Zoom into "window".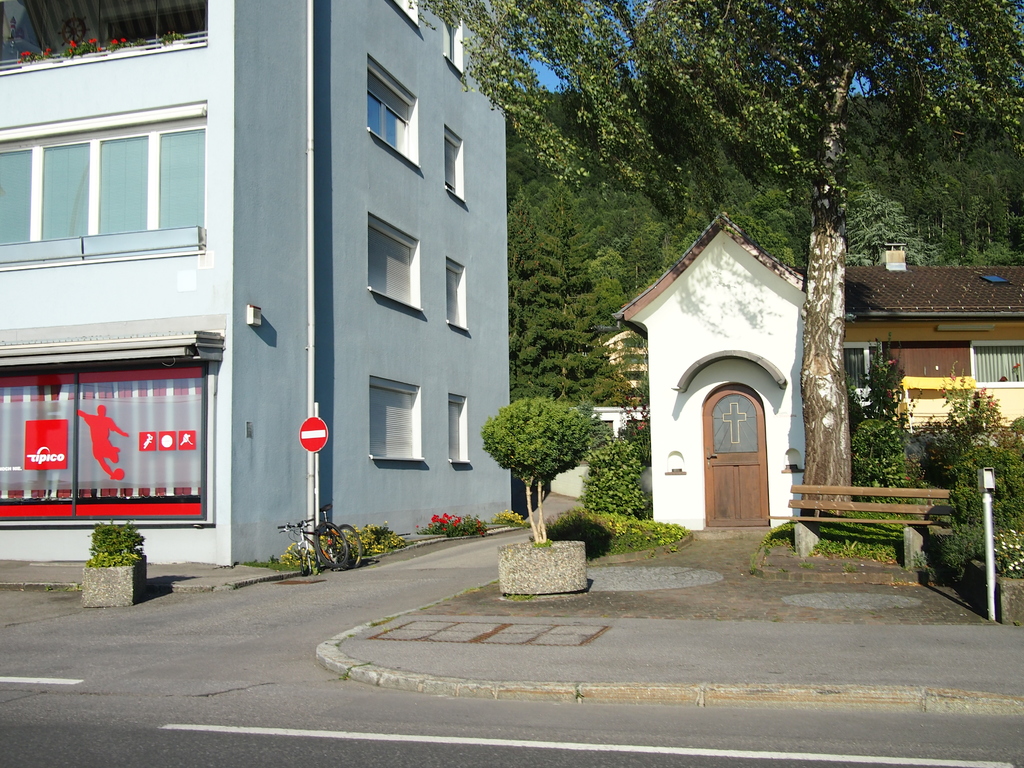
Zoom target: region(442, 124, 459, 198).
